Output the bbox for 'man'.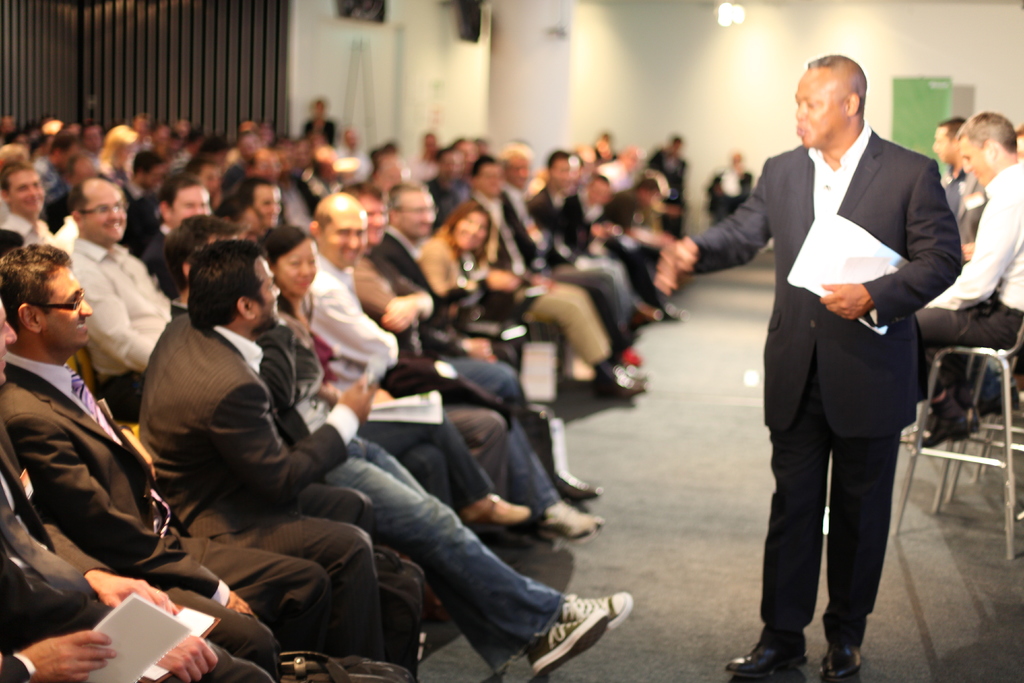
<bbox>911, 111, 1023, 445</bbox>.
